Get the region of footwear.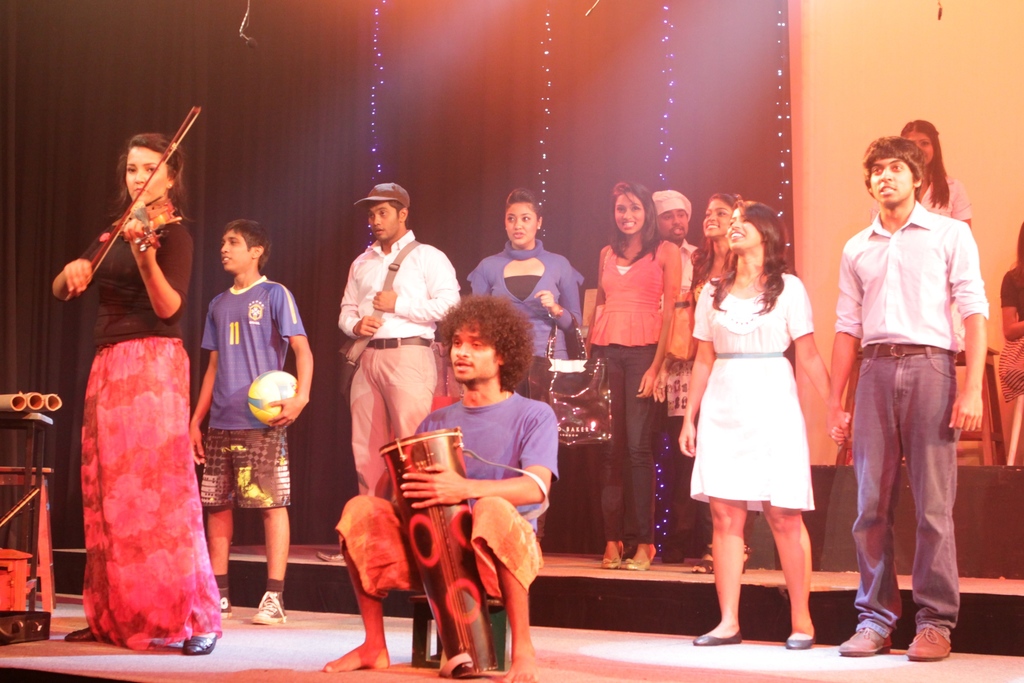
crop(621, 561, 649, 570).
